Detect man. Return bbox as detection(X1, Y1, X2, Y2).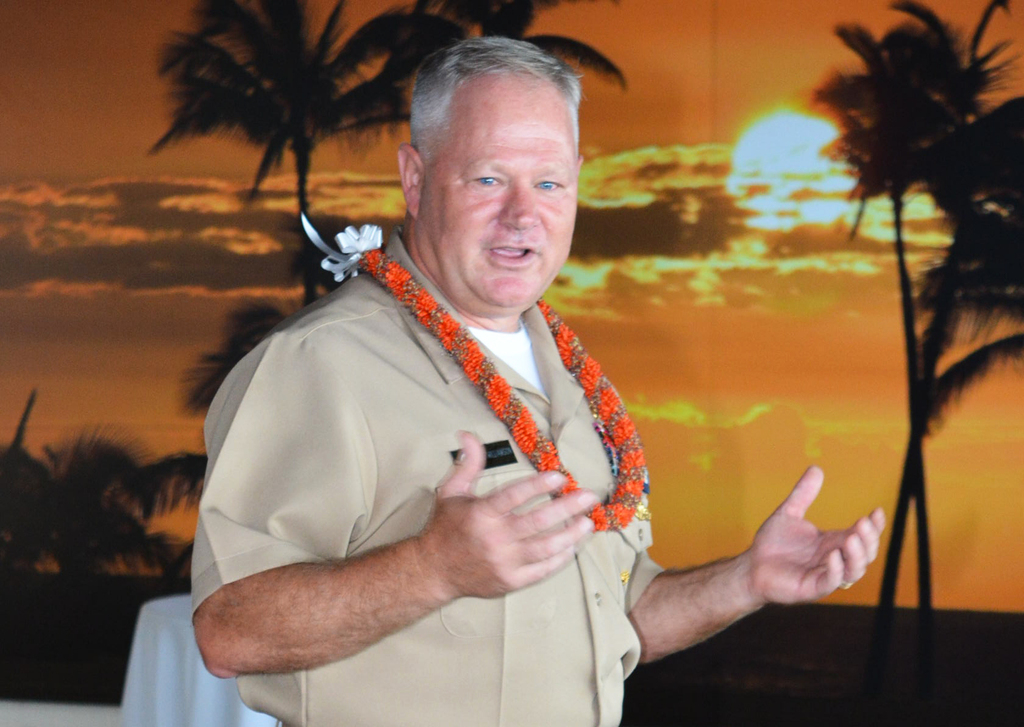
detection(189, 35, 888, 726).
